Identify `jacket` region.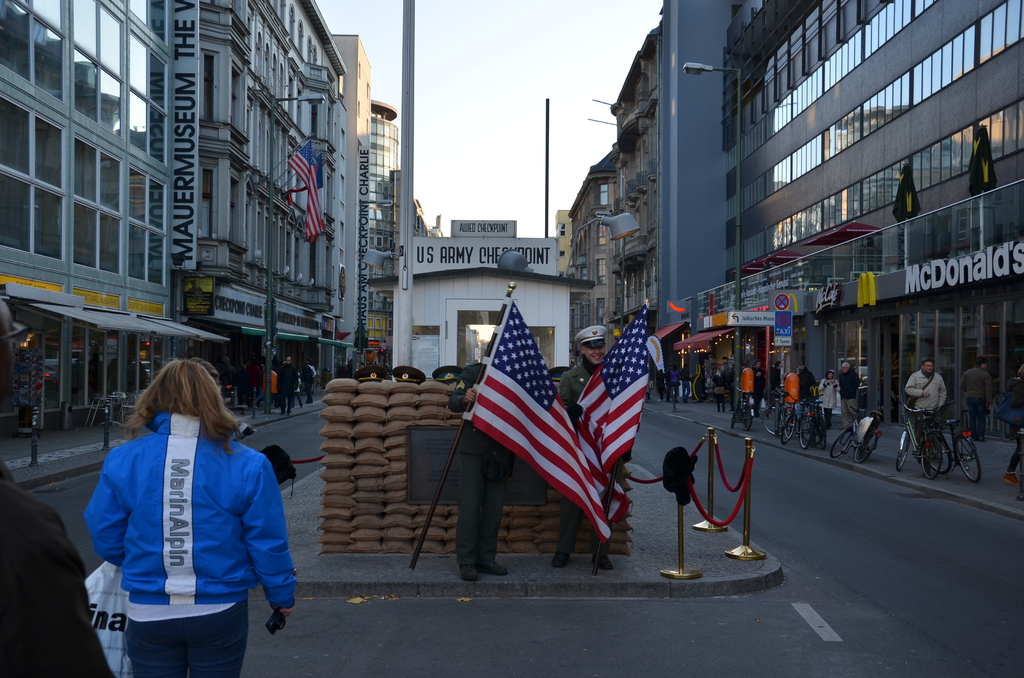
Region: {"left": 819, "top": 375, "right": 836, "bottom": 415}.
